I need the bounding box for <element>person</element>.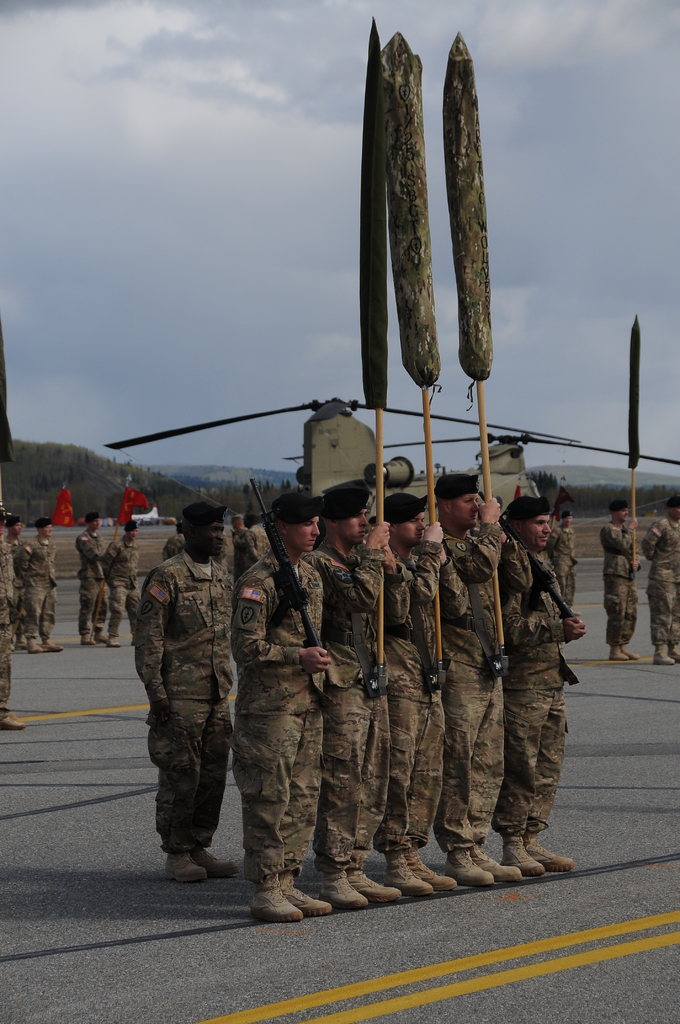
Here it is: bbox=[435, 472, 532, 886].
